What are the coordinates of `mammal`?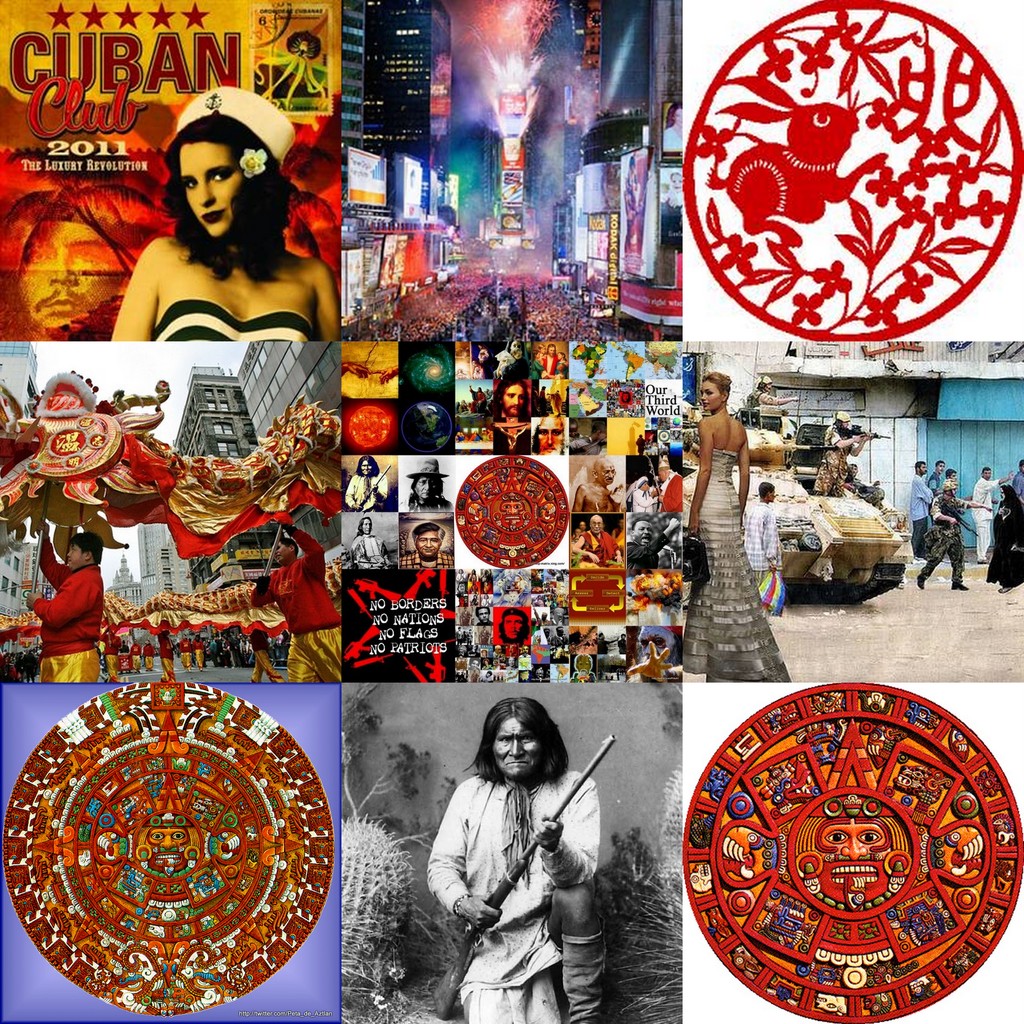
detection(23, 527, 113, 681).
